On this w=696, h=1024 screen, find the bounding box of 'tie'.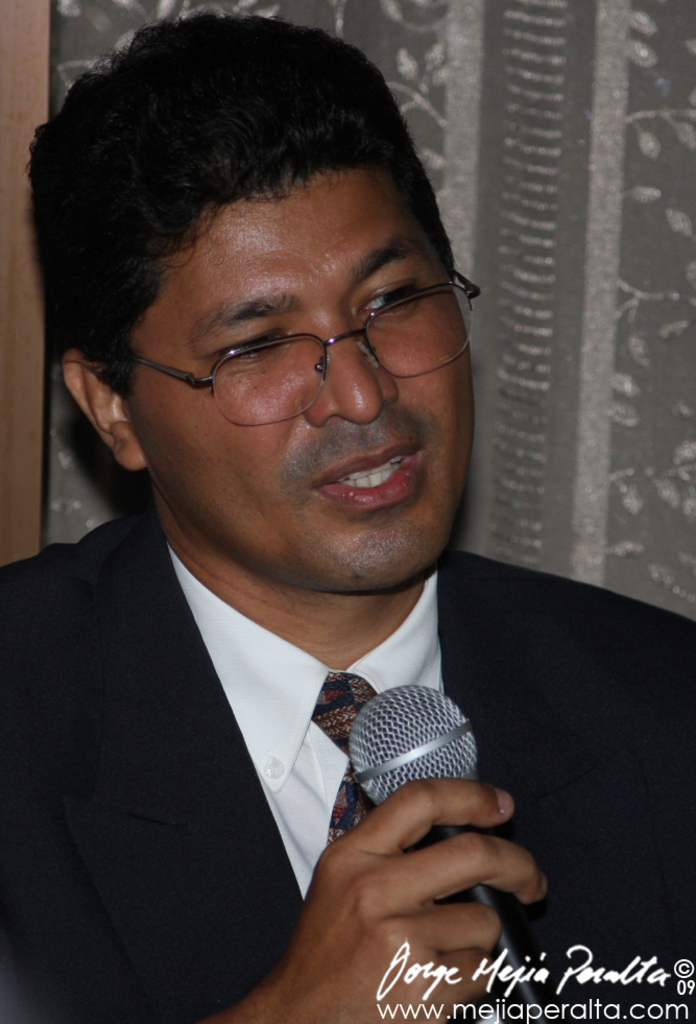
Bounding box: [314,668,532,1023].
